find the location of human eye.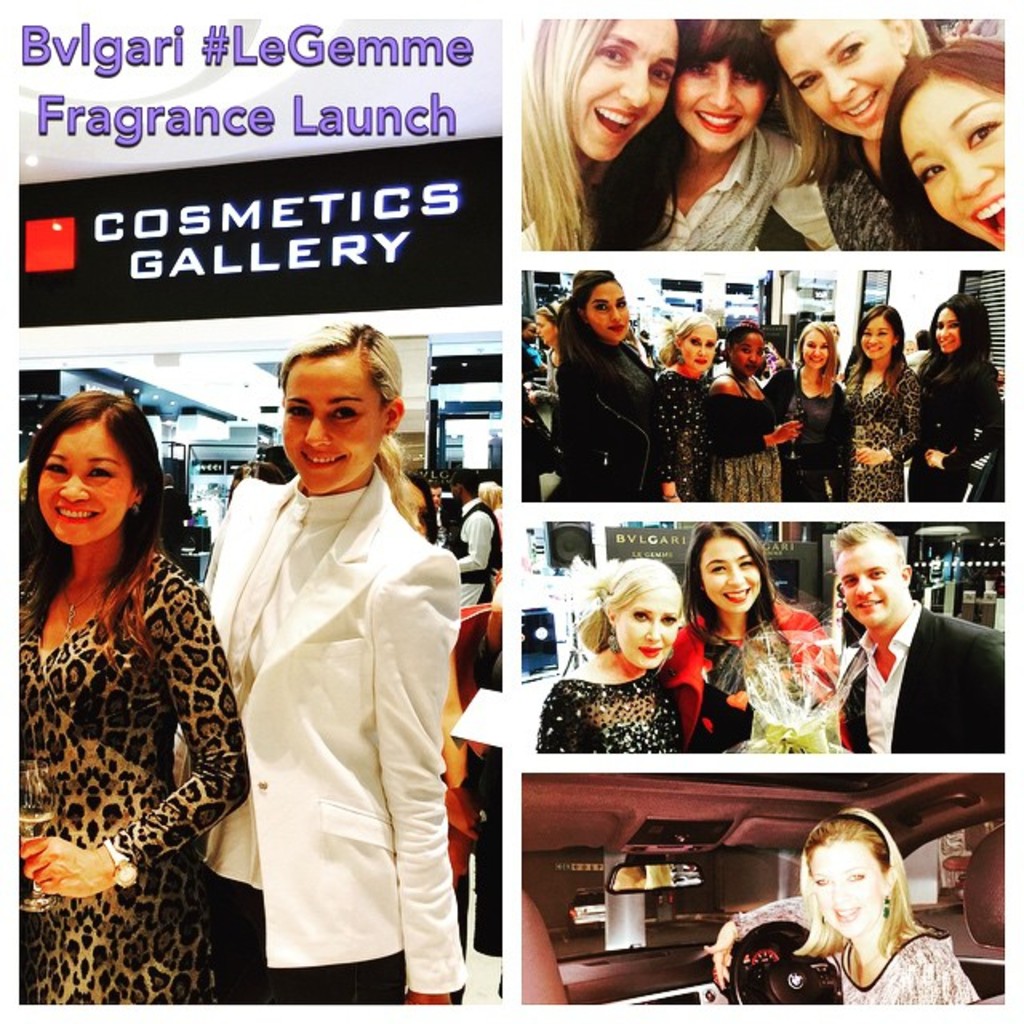
Location: (734,346,750,352).
